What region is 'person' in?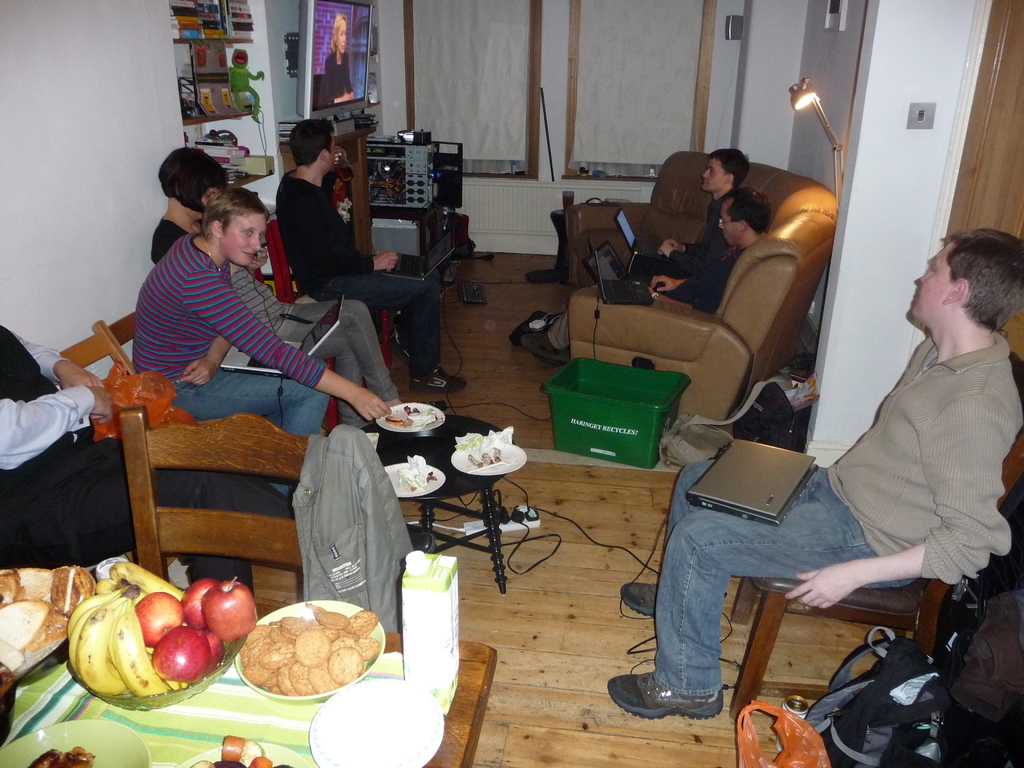
select_region(274, 118, 468, 393).
